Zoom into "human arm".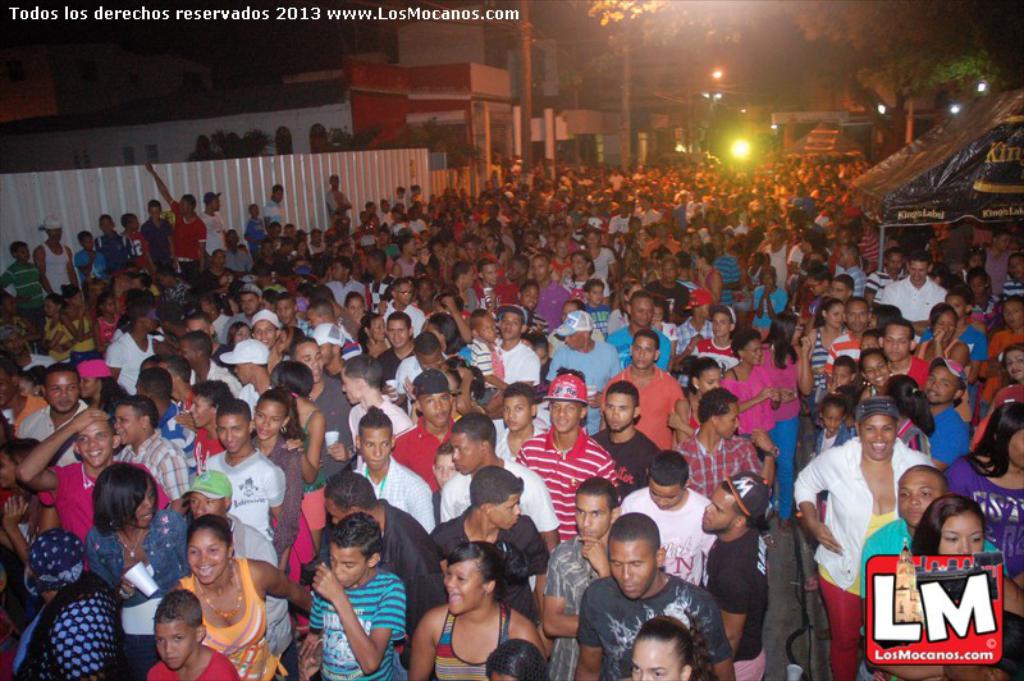
Zoom target: [541,548,576,639].
